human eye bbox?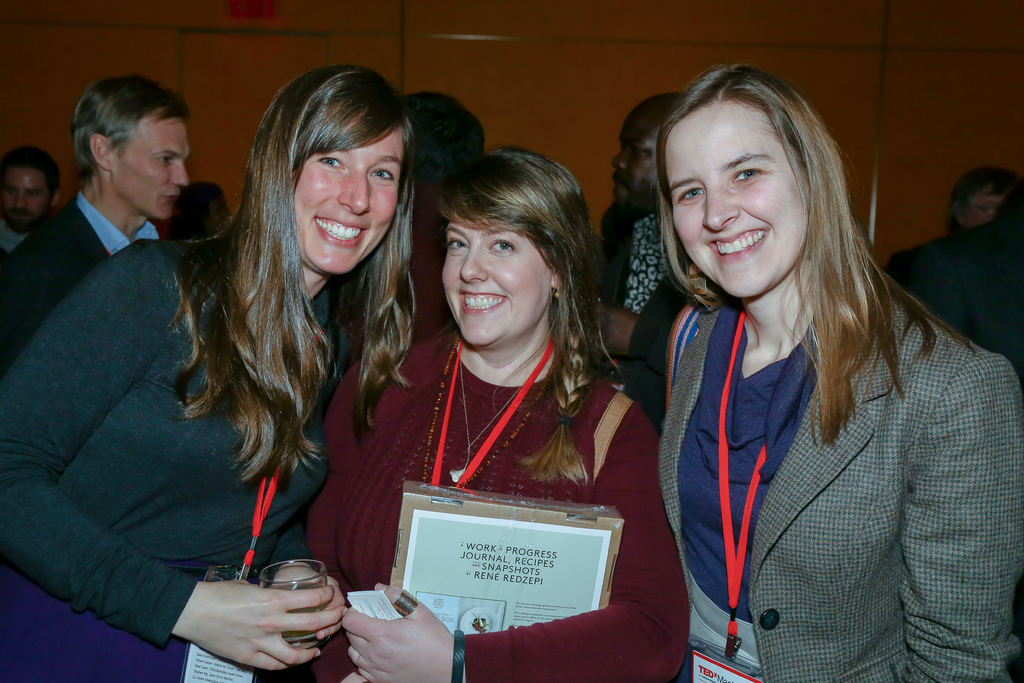
bbox=(371, 168, 397, 183)
